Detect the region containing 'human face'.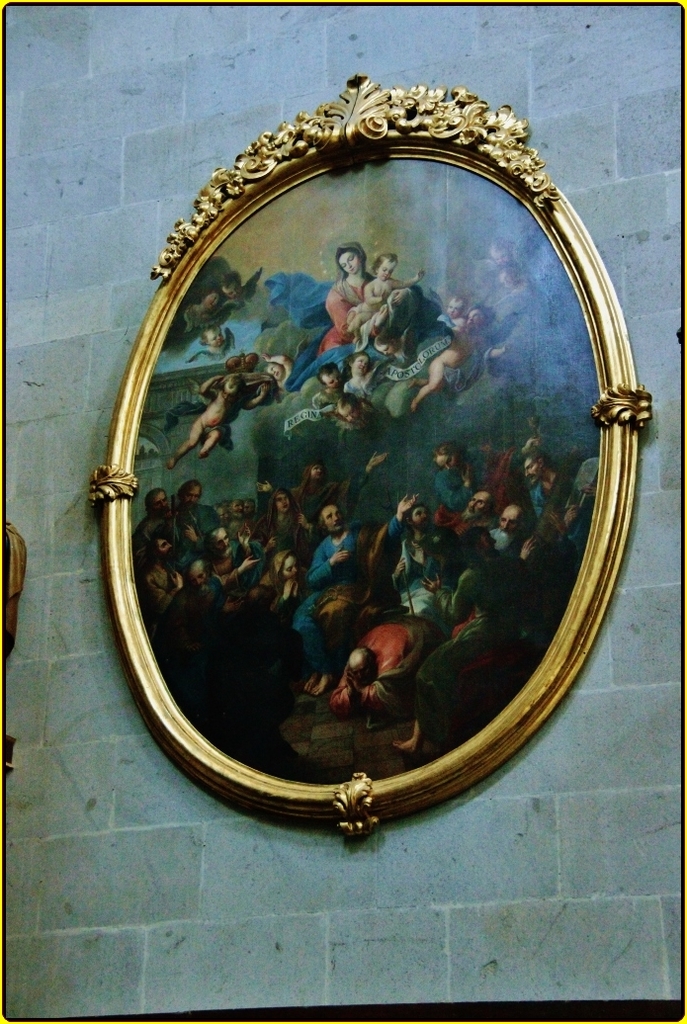
<region>183, 486, 198, 509</region>.
